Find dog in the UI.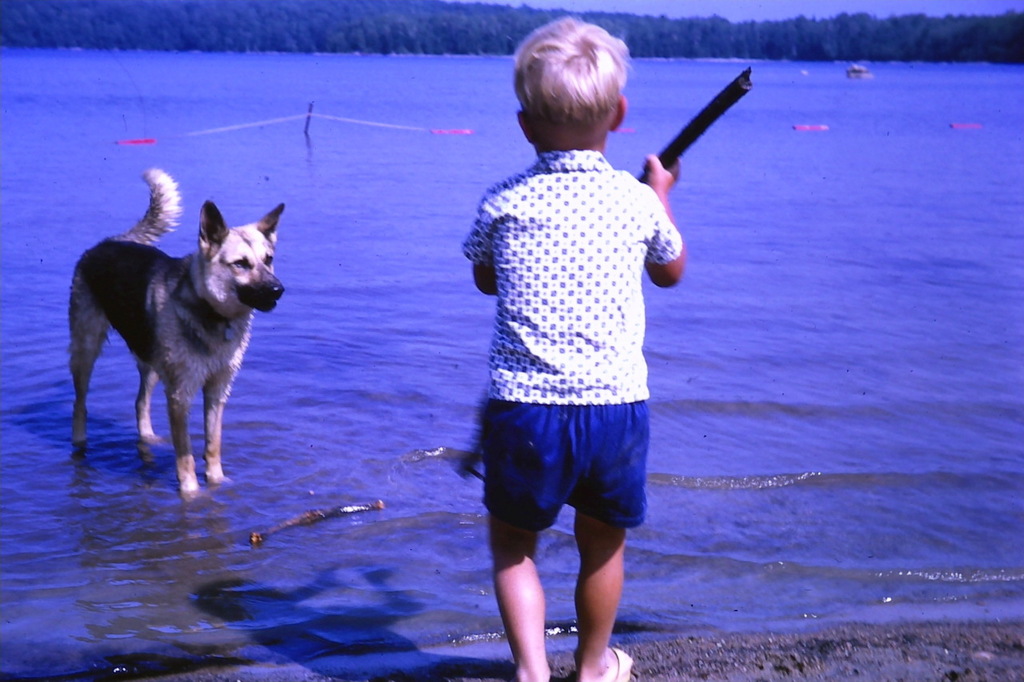
UI element at pyautogui.locateOnScreen(66, 170, 287, 495).
